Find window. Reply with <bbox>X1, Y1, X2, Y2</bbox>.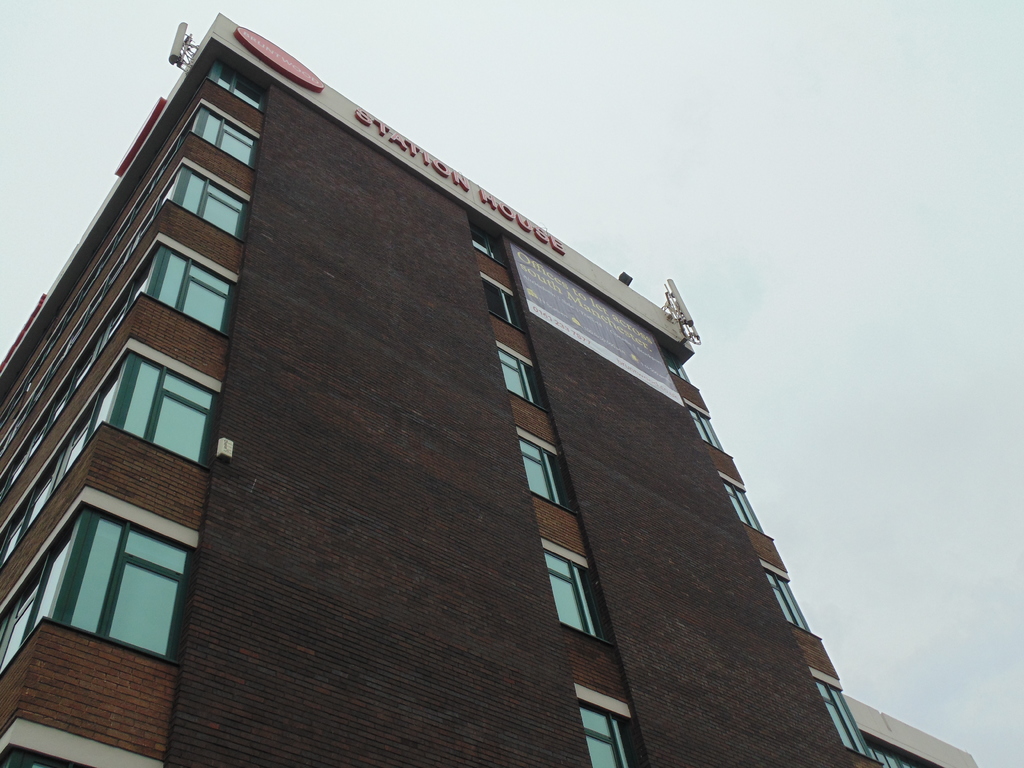
<bbox>759, 563, 816, 634</bbox>.
